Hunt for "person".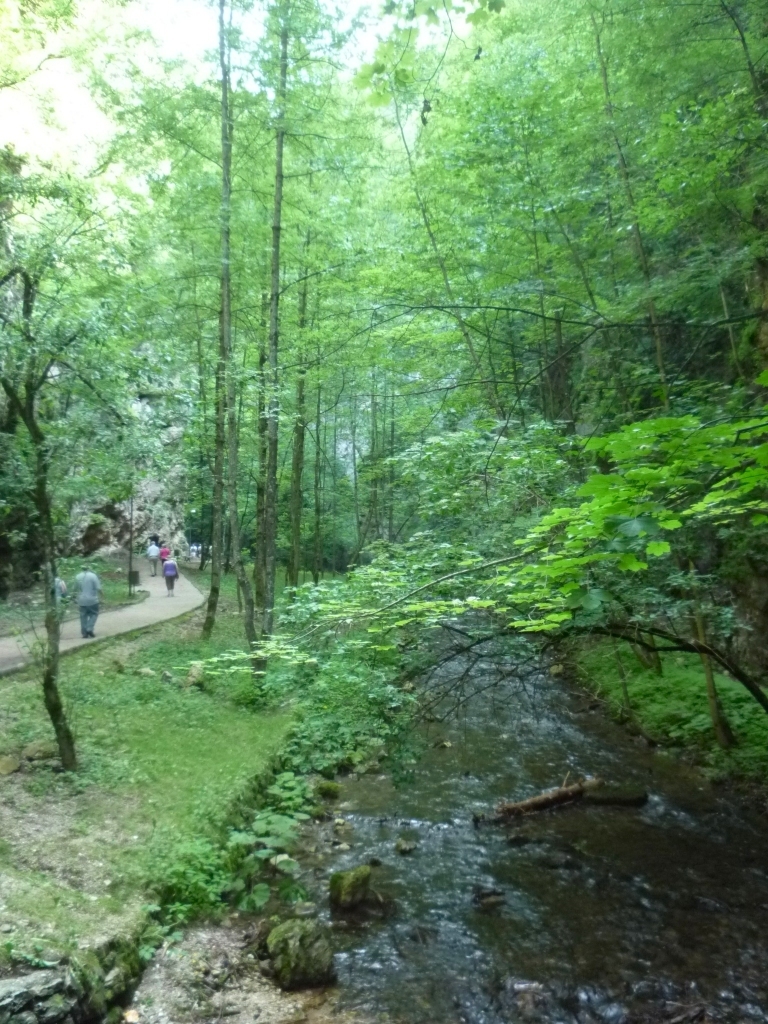
Hunted down at x1=162, y1=556, x2=182, y2=595.
